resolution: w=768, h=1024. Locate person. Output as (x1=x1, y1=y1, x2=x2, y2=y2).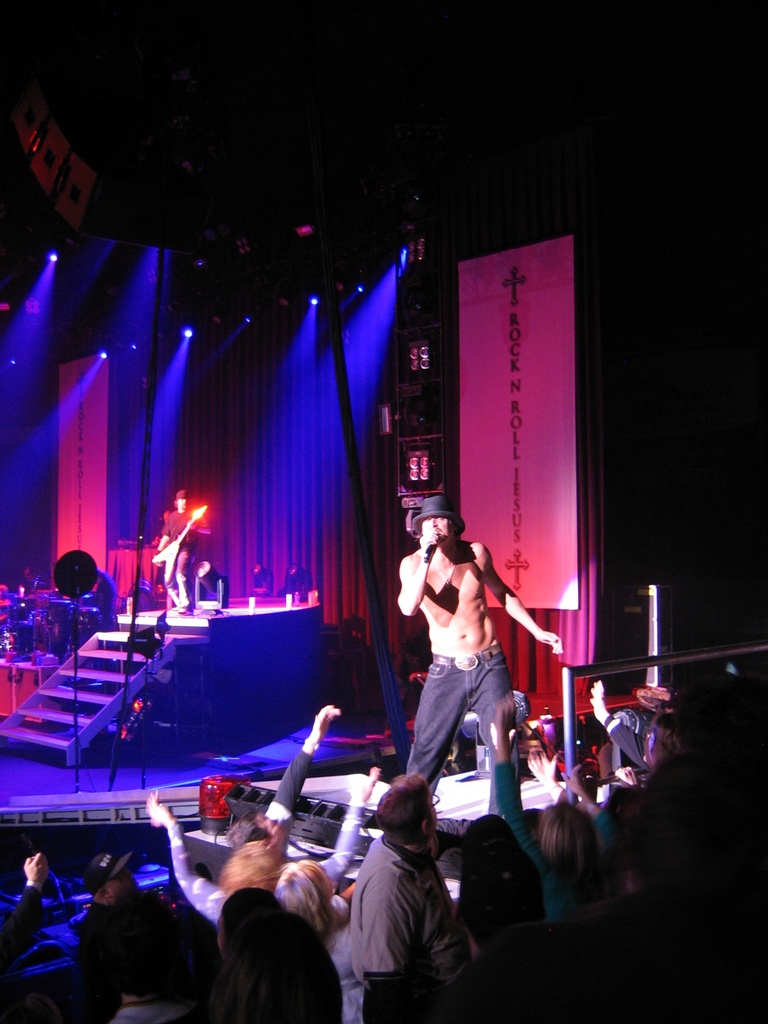
(x1=540, y1=797, x2=607, y2=899).
